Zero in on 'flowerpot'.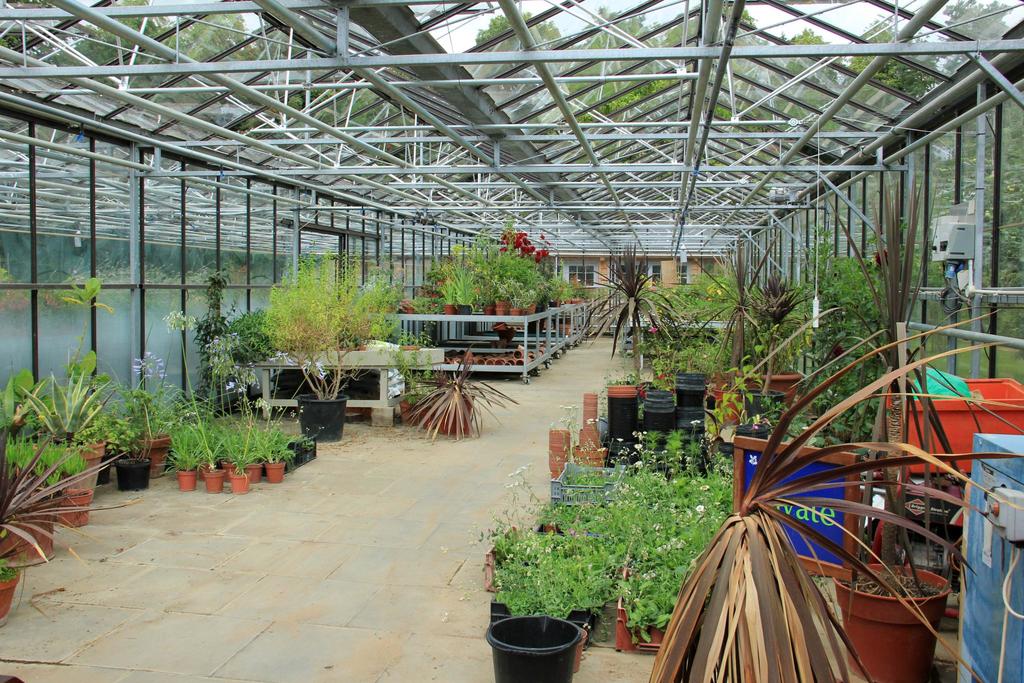
Zeroed in: [31, 440, 105, 490].
